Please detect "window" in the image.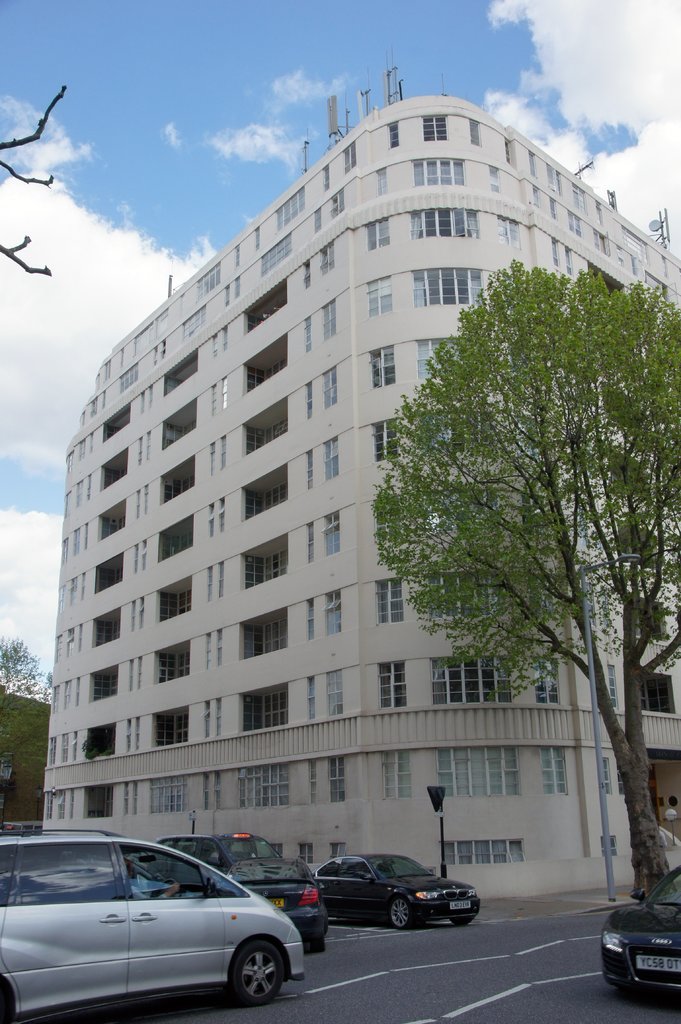
region(365, 272, 396, 324).
